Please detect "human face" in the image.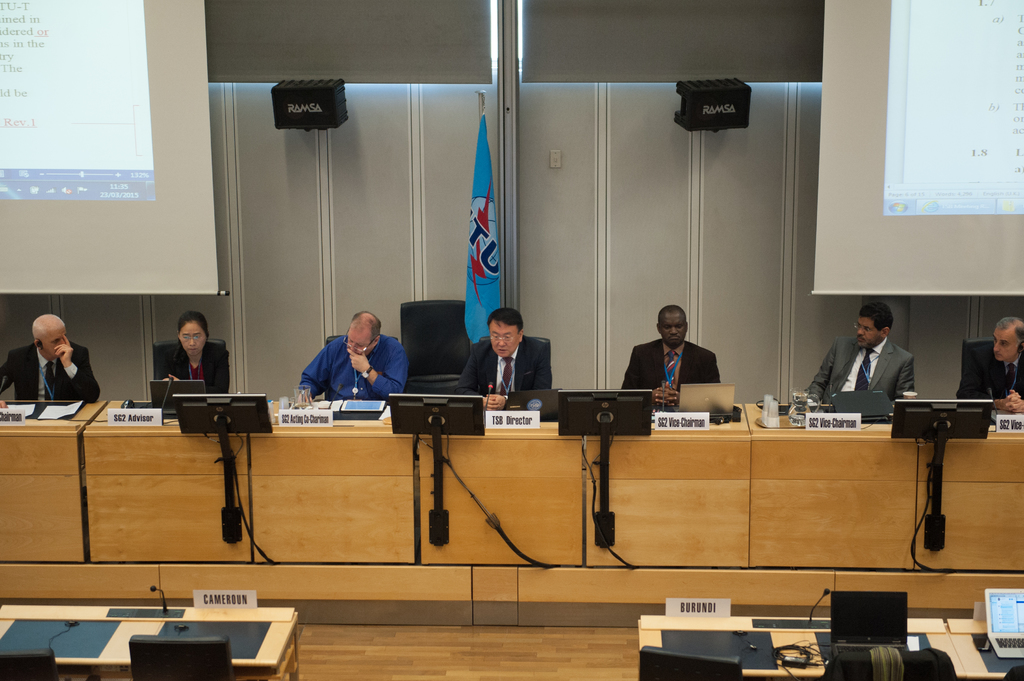
346,330,372,355.
